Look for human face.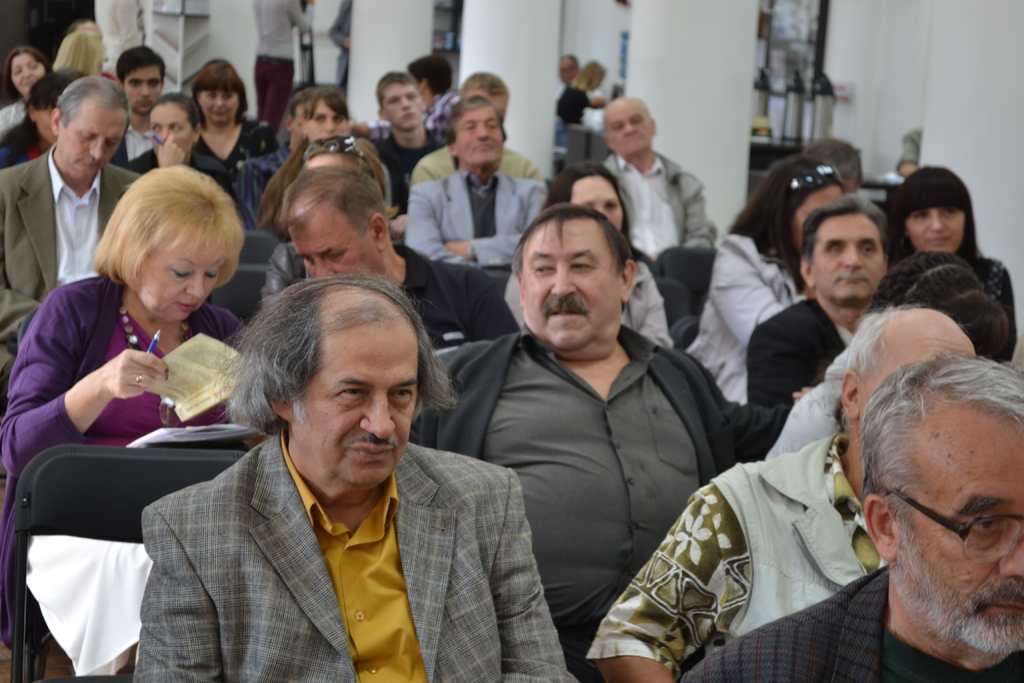
Found: {"left": 196, "top": 83, "right": 246, "bottom": 123}.
